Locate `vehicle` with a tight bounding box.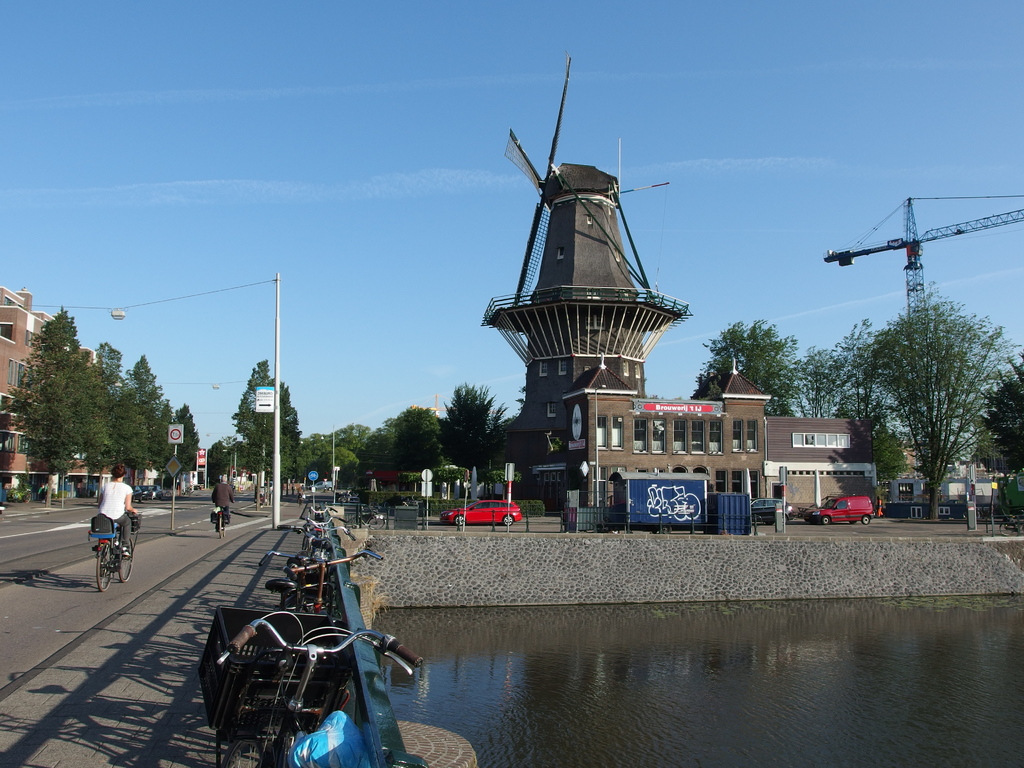
left=437, top=499, right=524, bottom=527.
